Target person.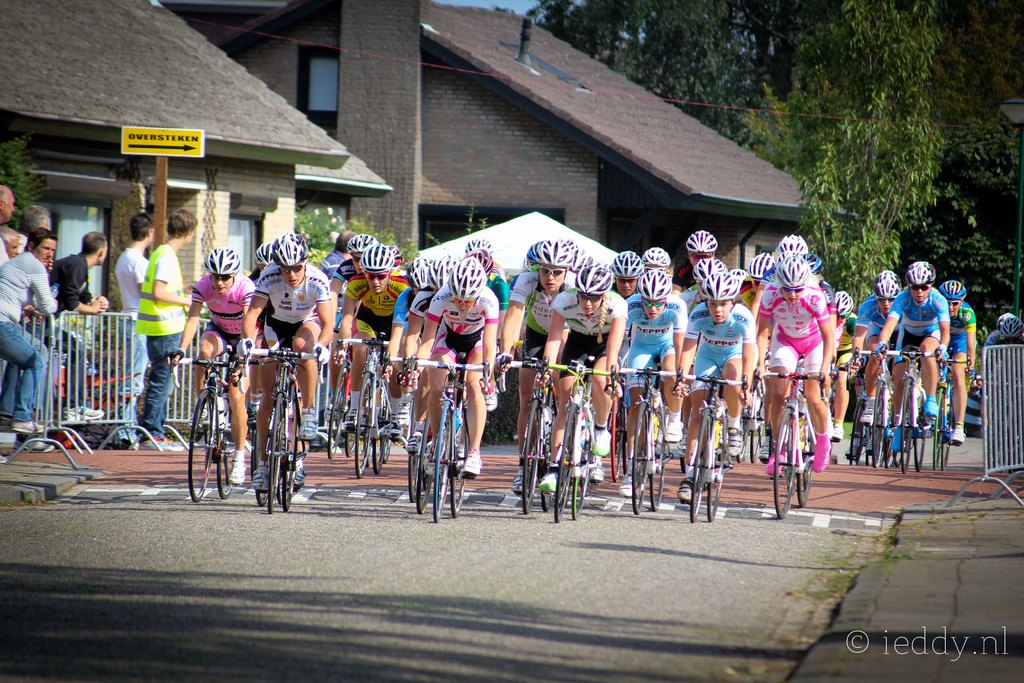
Target region: rect(673, 301, 753, 502).
